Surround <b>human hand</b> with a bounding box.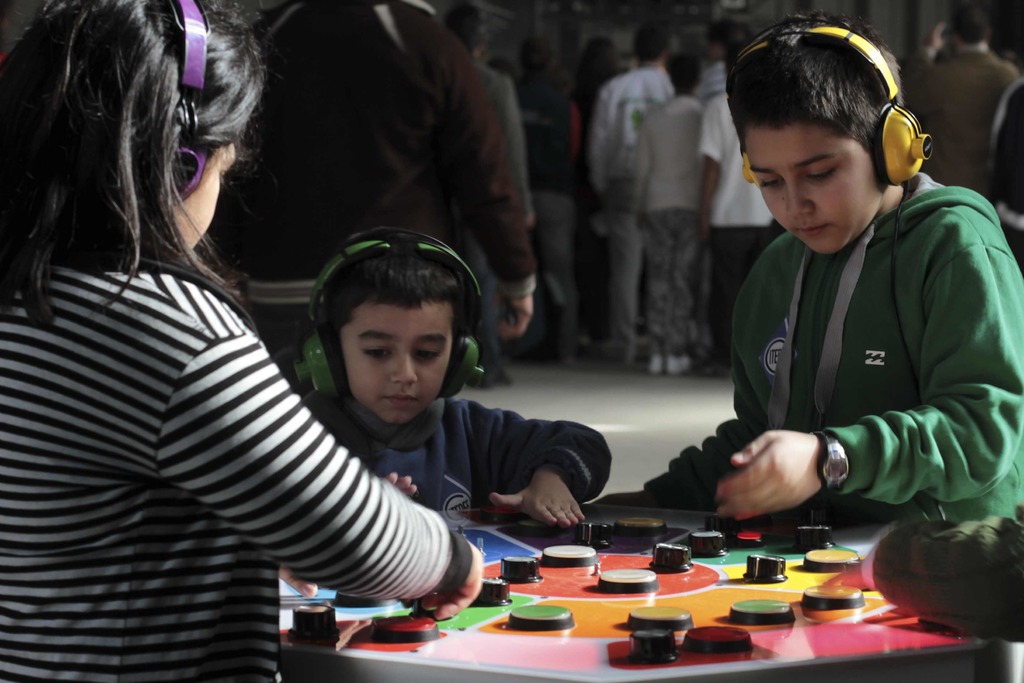
698:222:712:245.
